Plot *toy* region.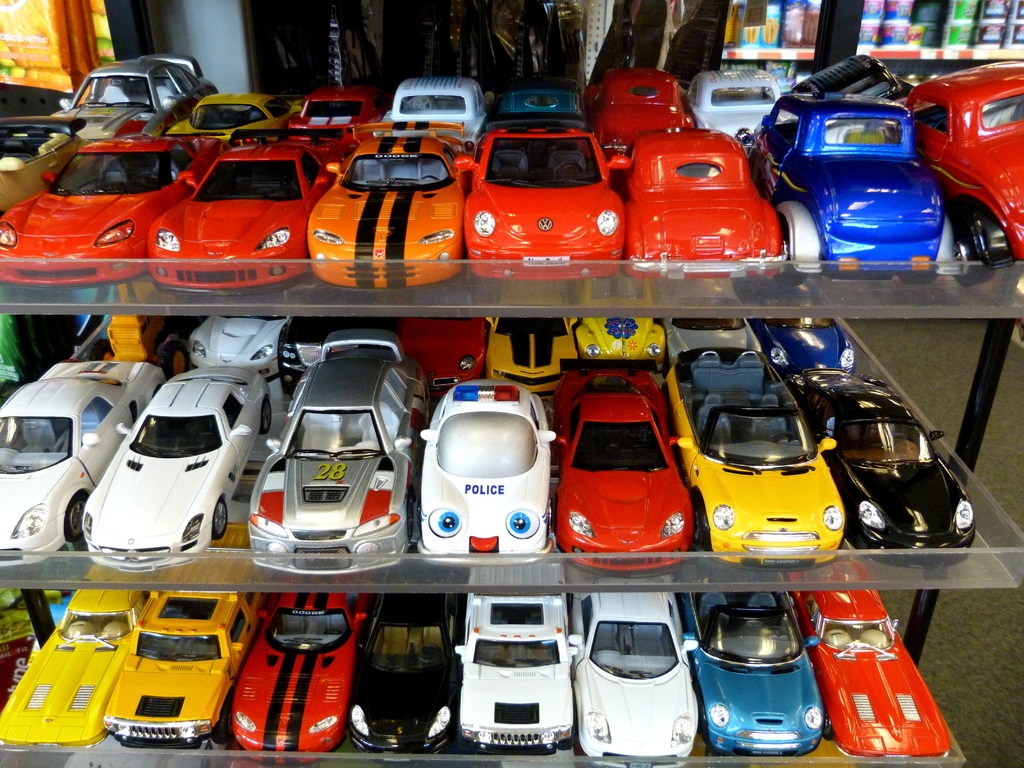
Plotted at pyautogui.locateOnScreen(580, 281, 672, 368).
